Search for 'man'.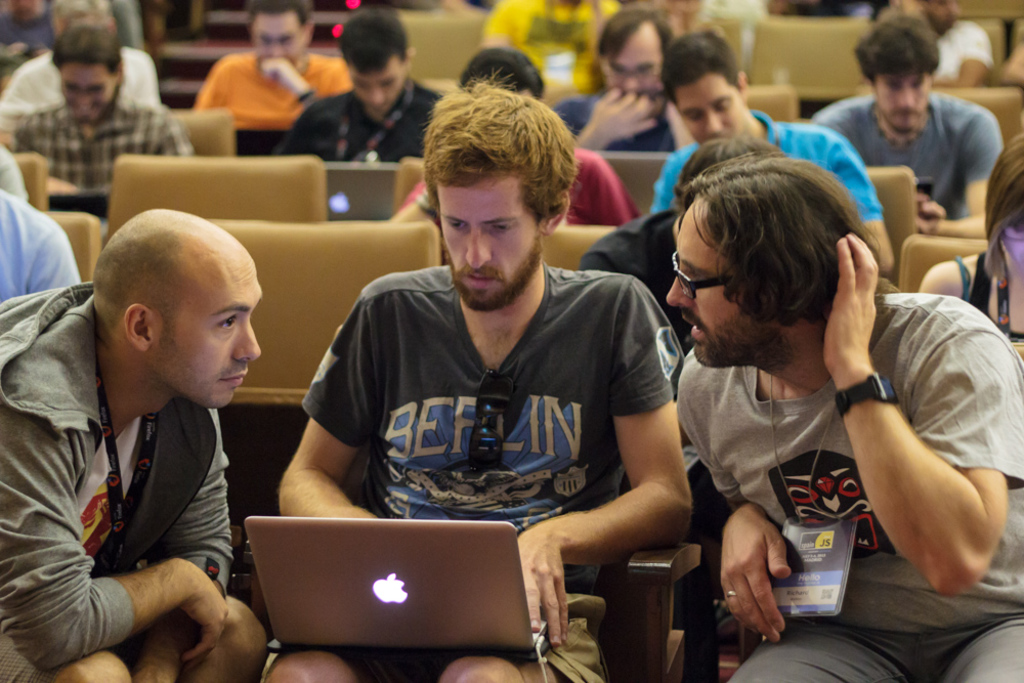
Found at bbox(285, 4, 457, 154).
